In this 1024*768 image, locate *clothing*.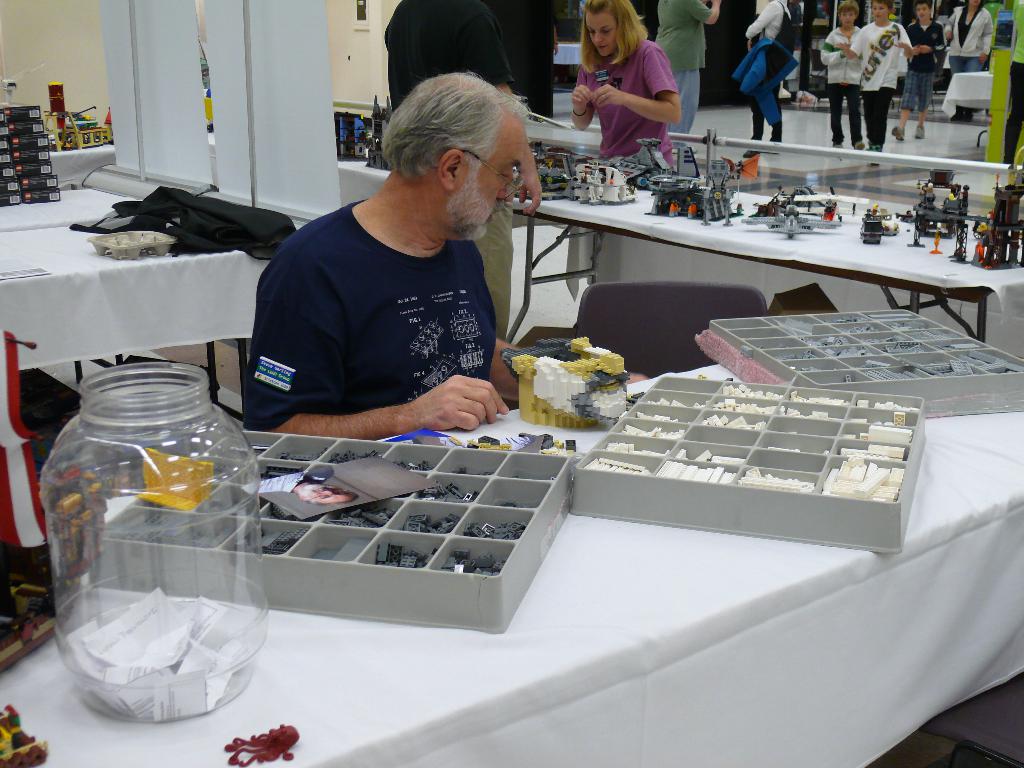
Bounding box: (508, 0, 554, 118).
